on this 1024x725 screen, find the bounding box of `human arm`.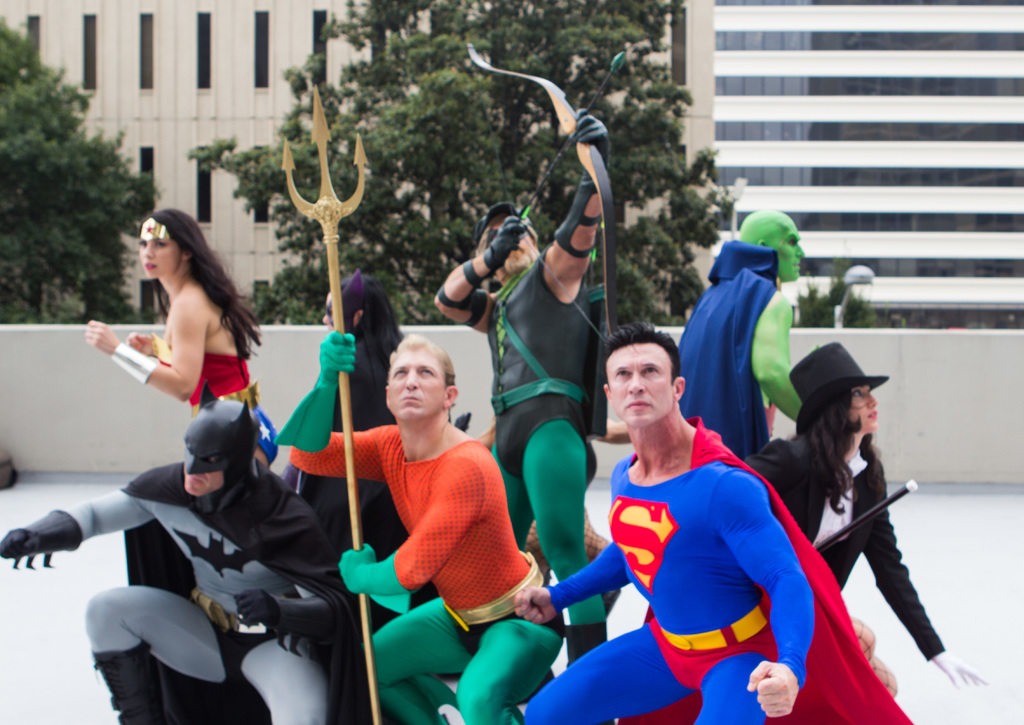
Bounding box: 120 323 214 412.
